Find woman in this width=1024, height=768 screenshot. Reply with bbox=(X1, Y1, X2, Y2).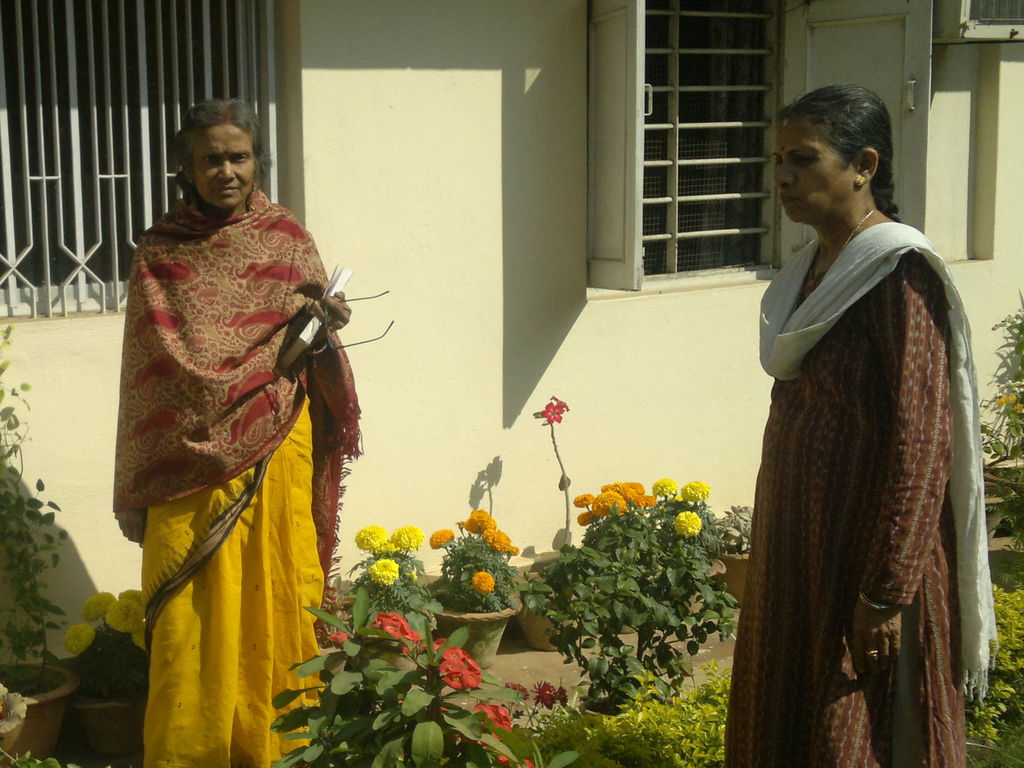
bbox=(733, 84, 991, 767).
